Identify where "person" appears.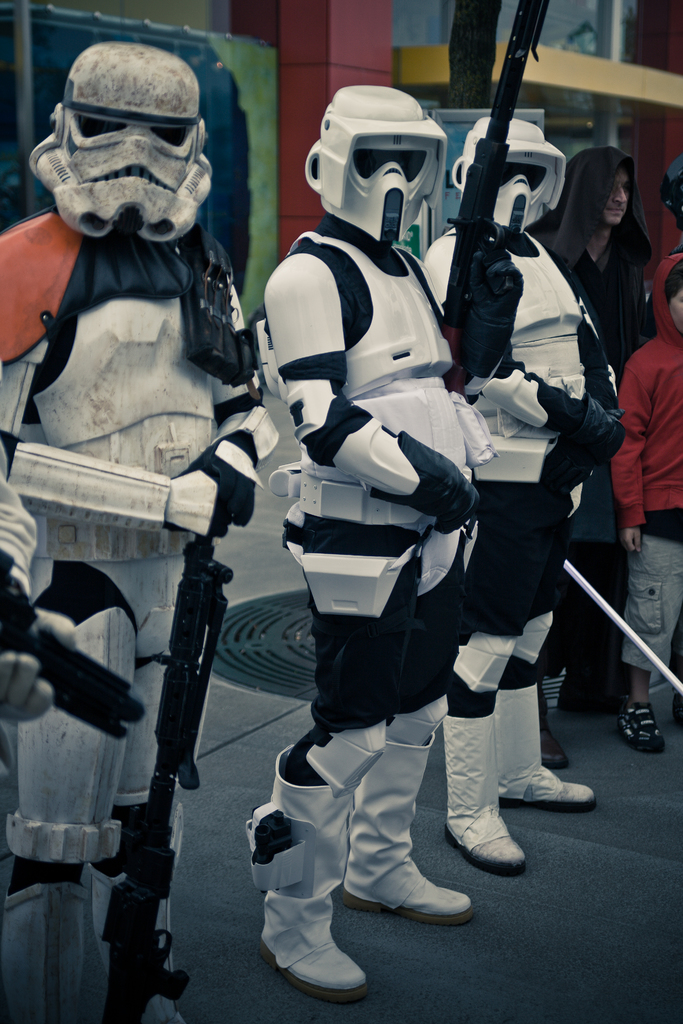
Appears at box=[422, 113, 628, 881].
